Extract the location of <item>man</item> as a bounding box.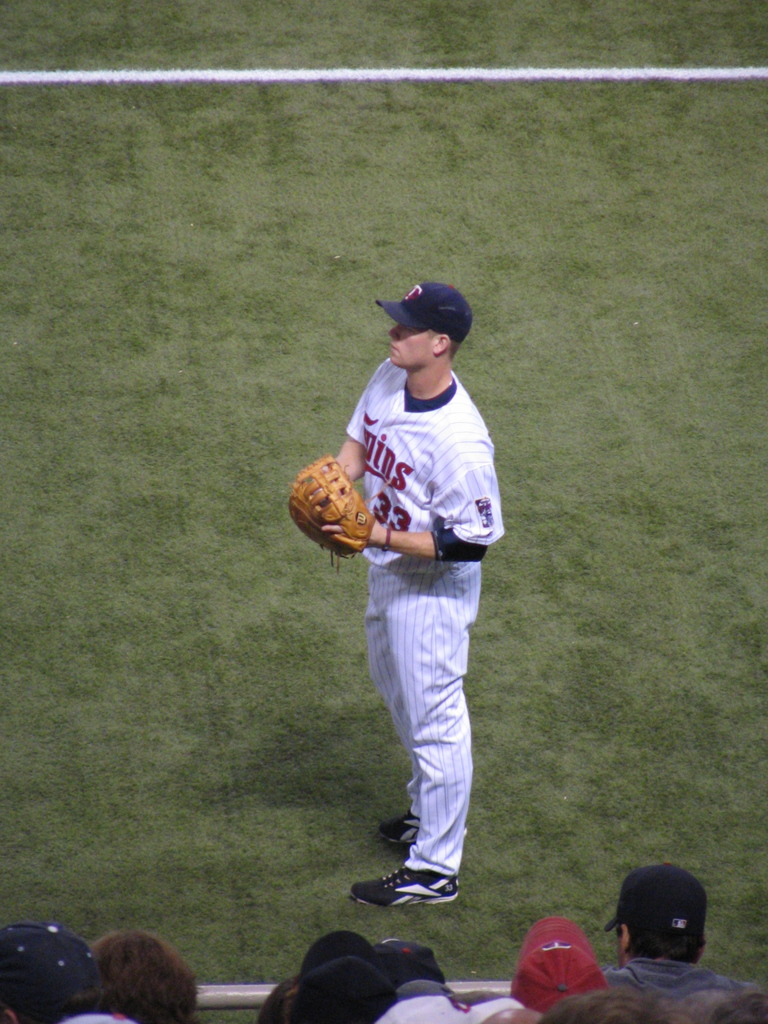
[396,979,452,1000].
